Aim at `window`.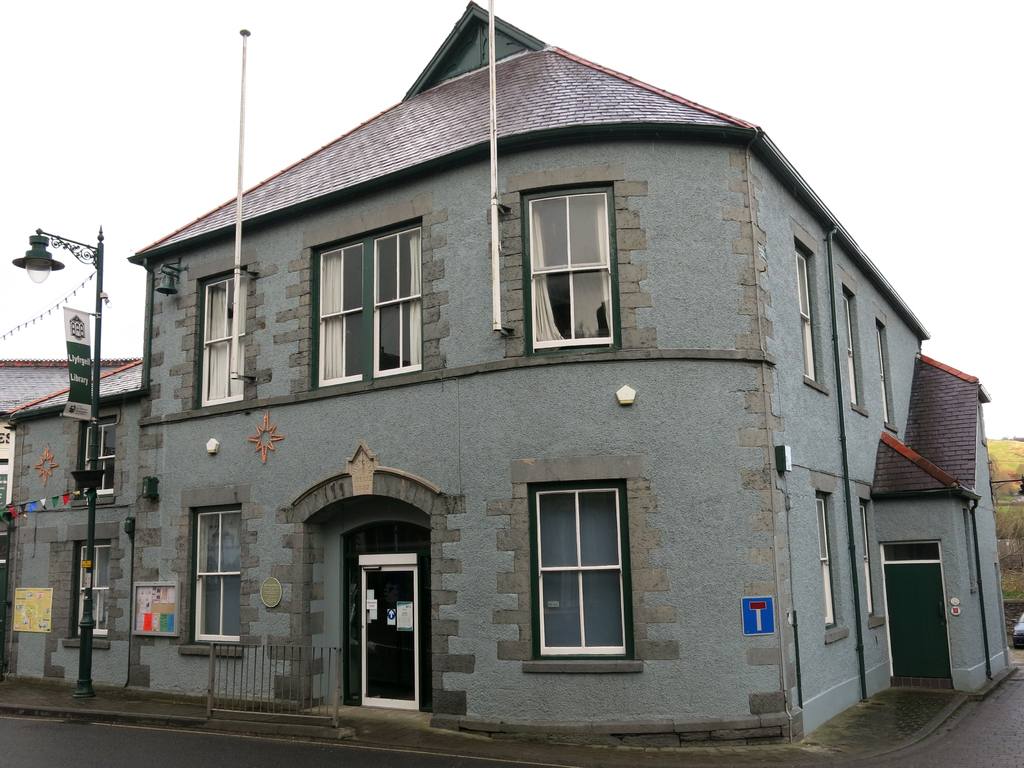
Aimed at pyautogui.locateOnScreen(522, 449, 634, 691).
